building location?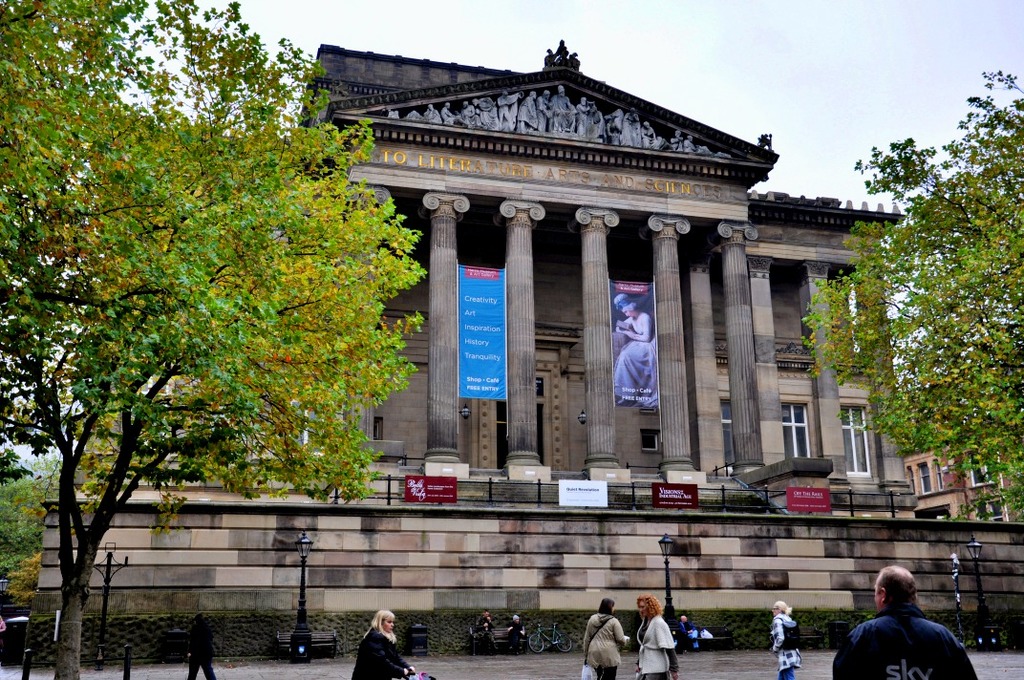
903 374 1014 527
